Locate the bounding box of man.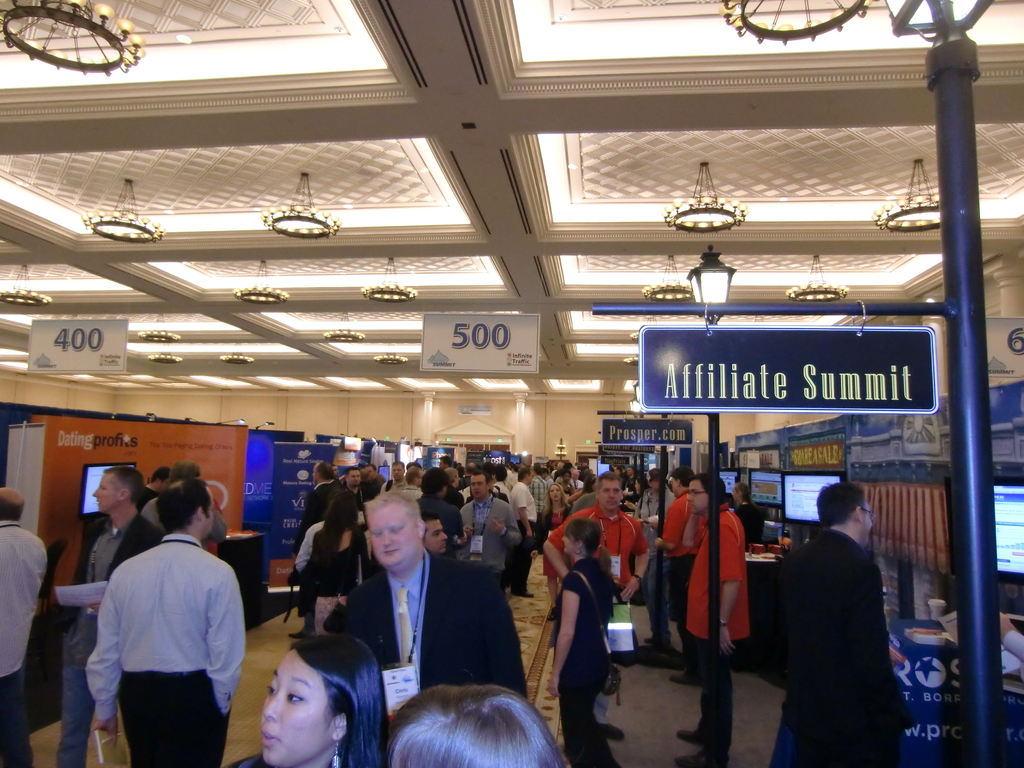
Bounding box: {"x1": 0, "y1": 487, "x2": 49, "y2": 767}.
